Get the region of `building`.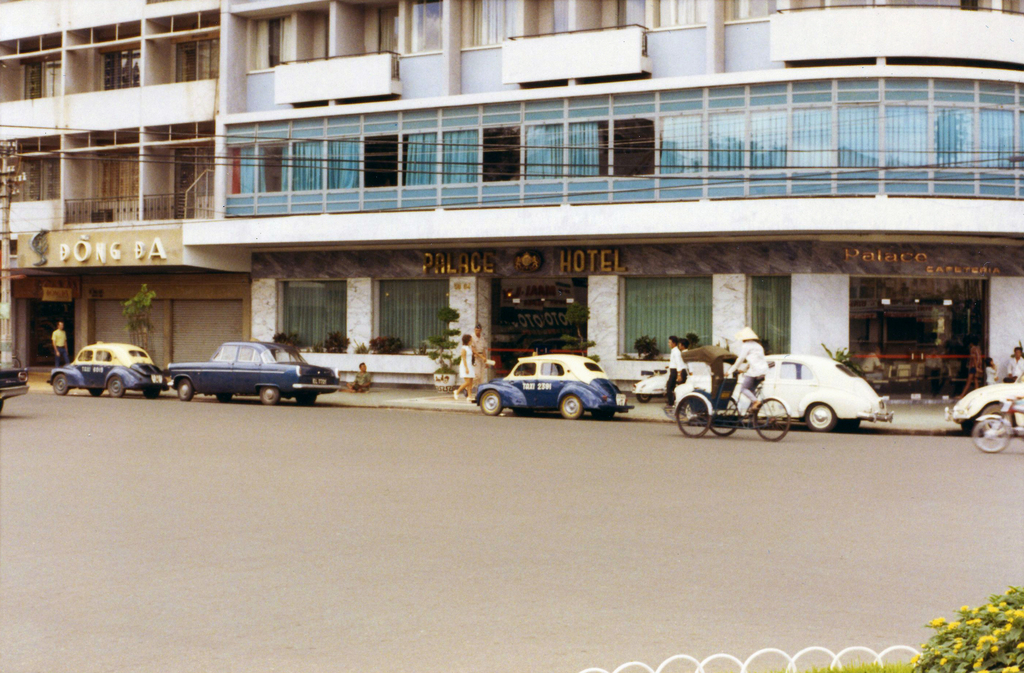
x1=0, y1=0, x2=250, y2=379.
